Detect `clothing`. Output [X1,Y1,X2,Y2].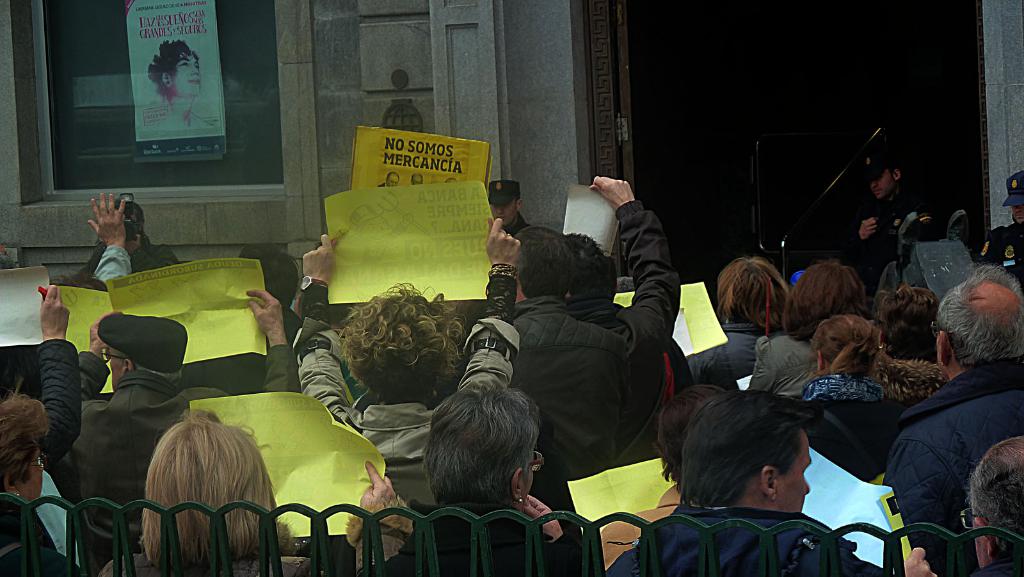
[101,537,325,576].
